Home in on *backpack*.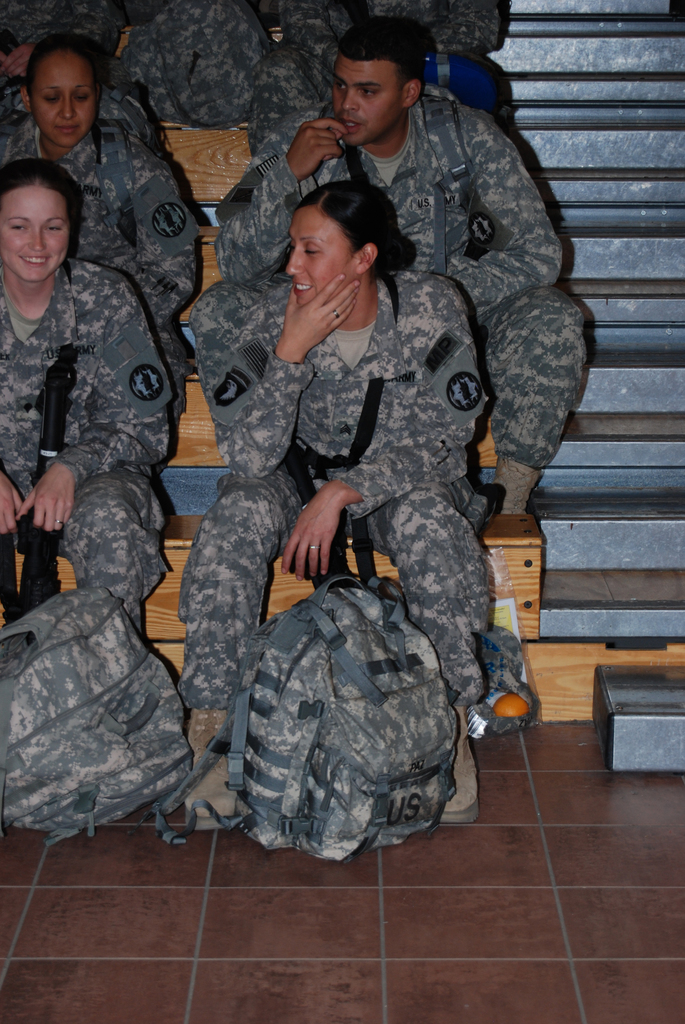
Homed in at [0,584,197,847].
